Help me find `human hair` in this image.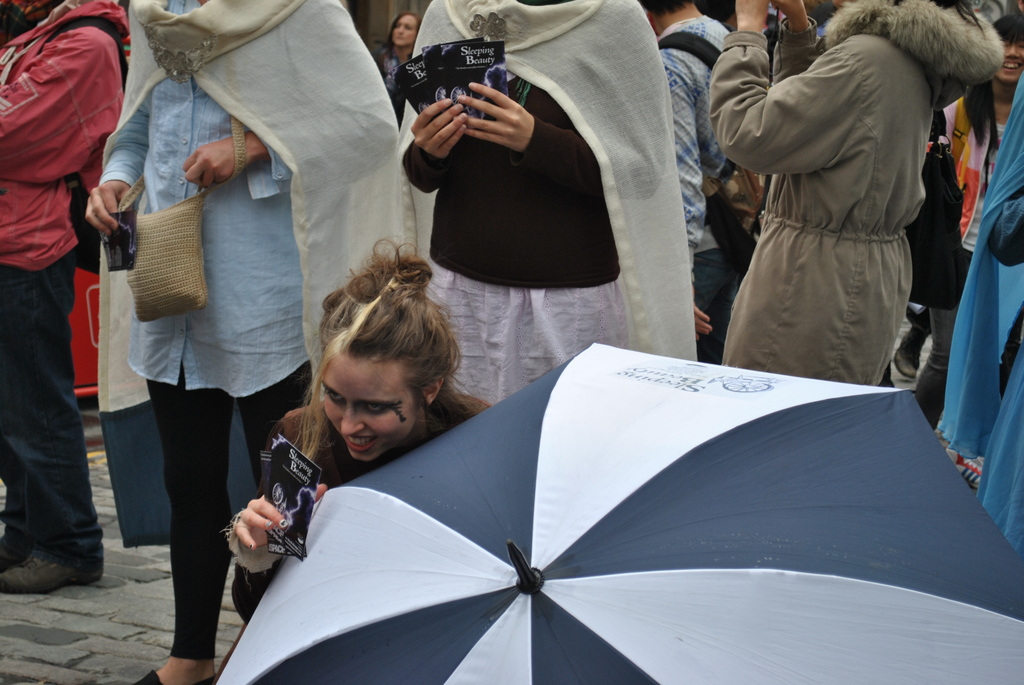
Found it: x1=295, y1=245, x2=452, y2=463.
